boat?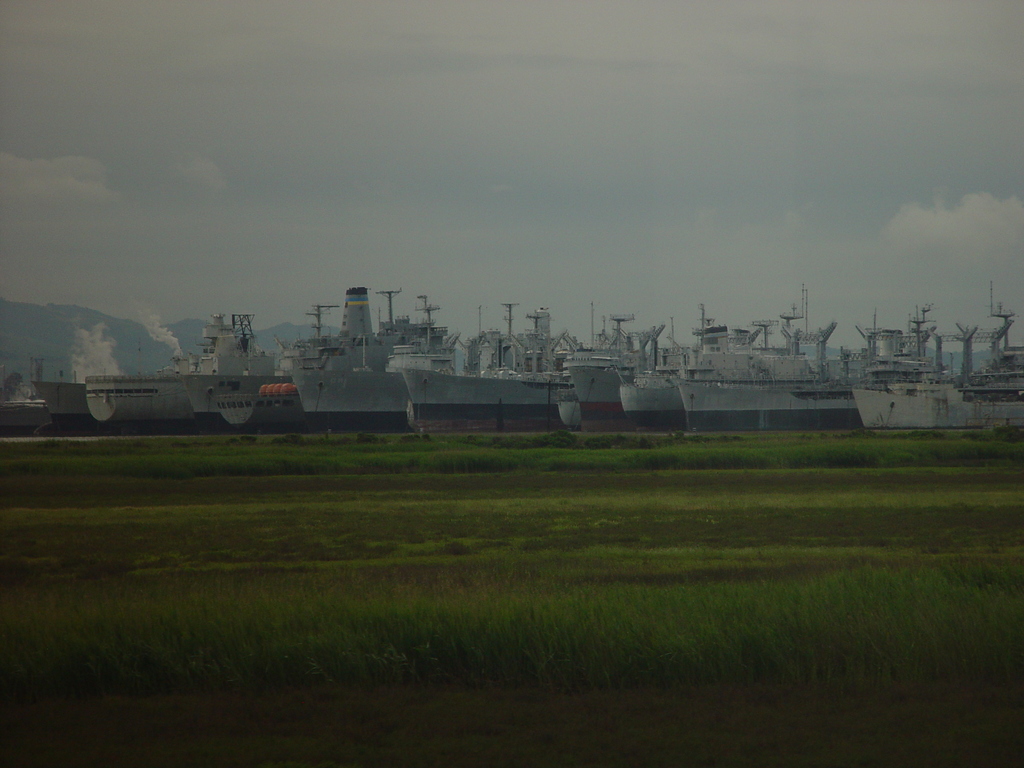
(851, 285, 1023, 430)
